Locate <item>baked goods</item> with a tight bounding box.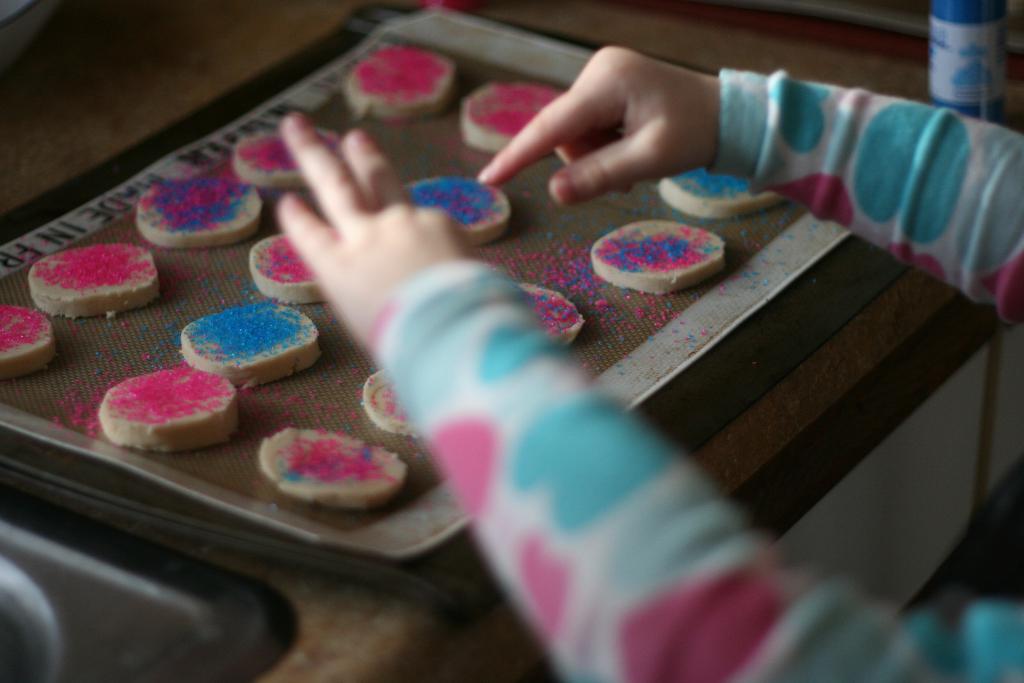
locate(25, 238, 161, 323).
